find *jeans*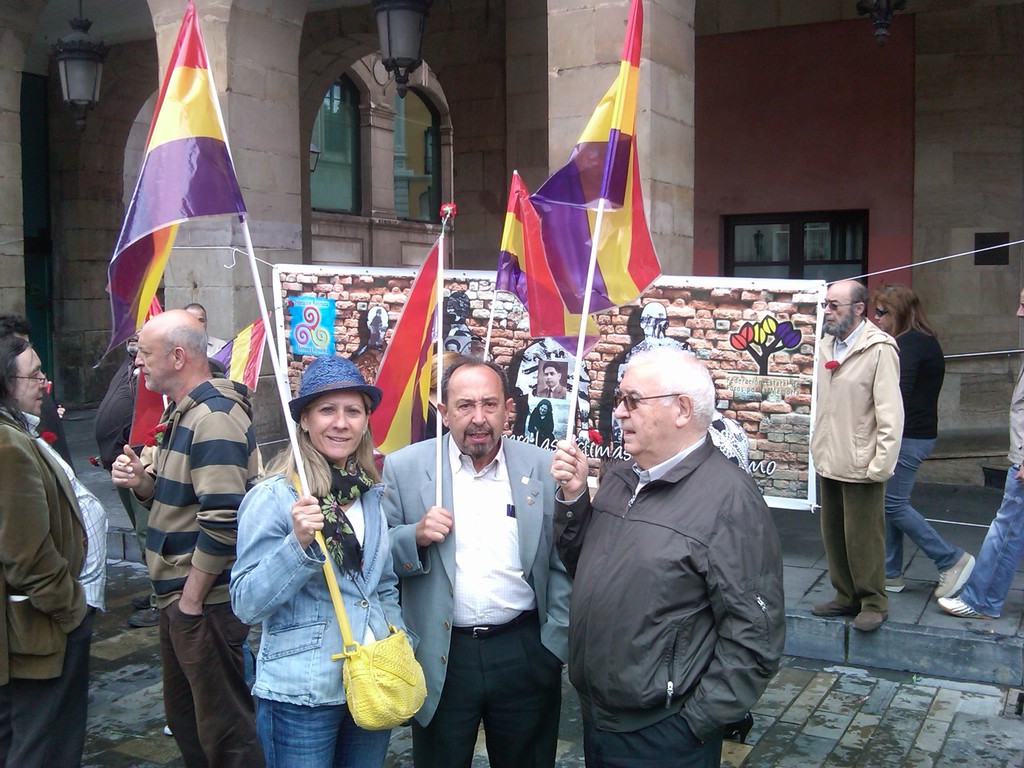
region(257, 696, 390, 767)
